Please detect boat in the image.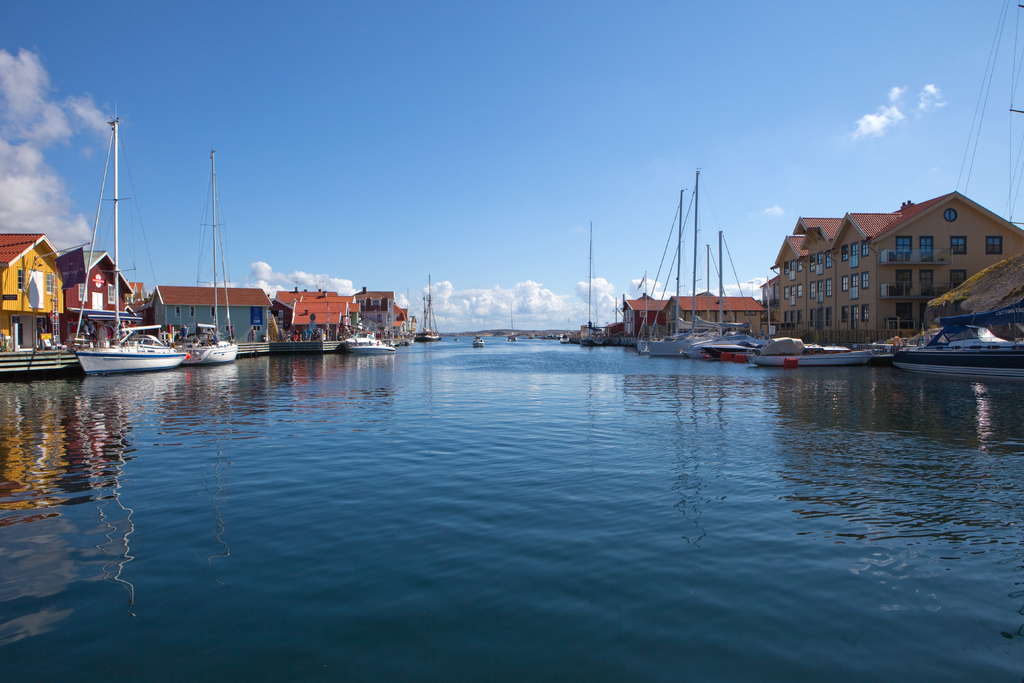
rect(169, 148, 239, 366).
